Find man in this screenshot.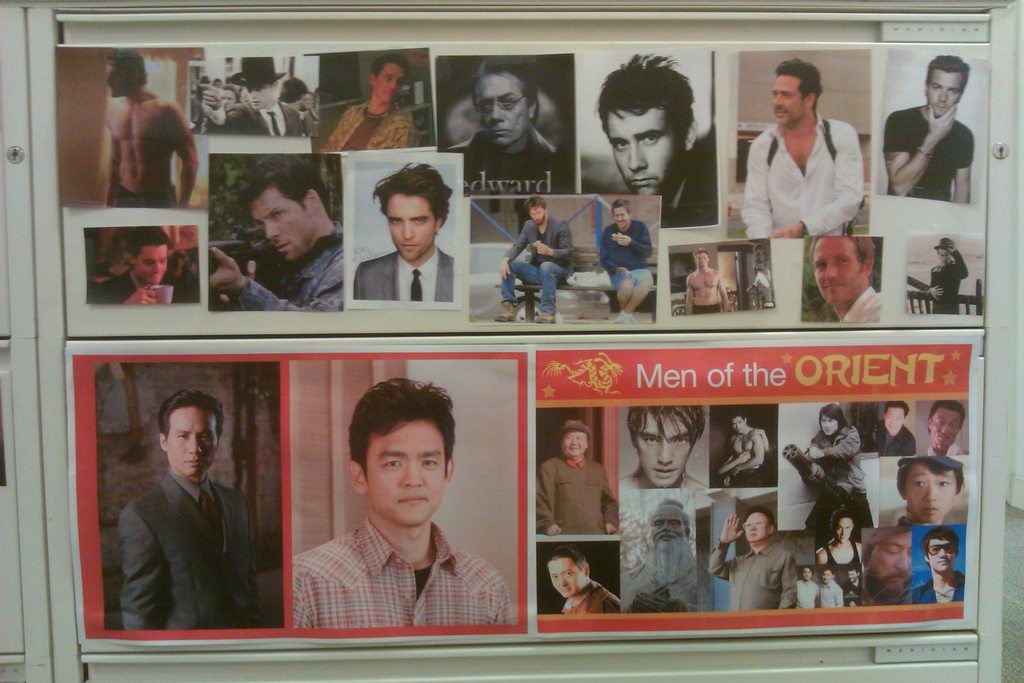
The bounding box for man is 102,54,198,201.
